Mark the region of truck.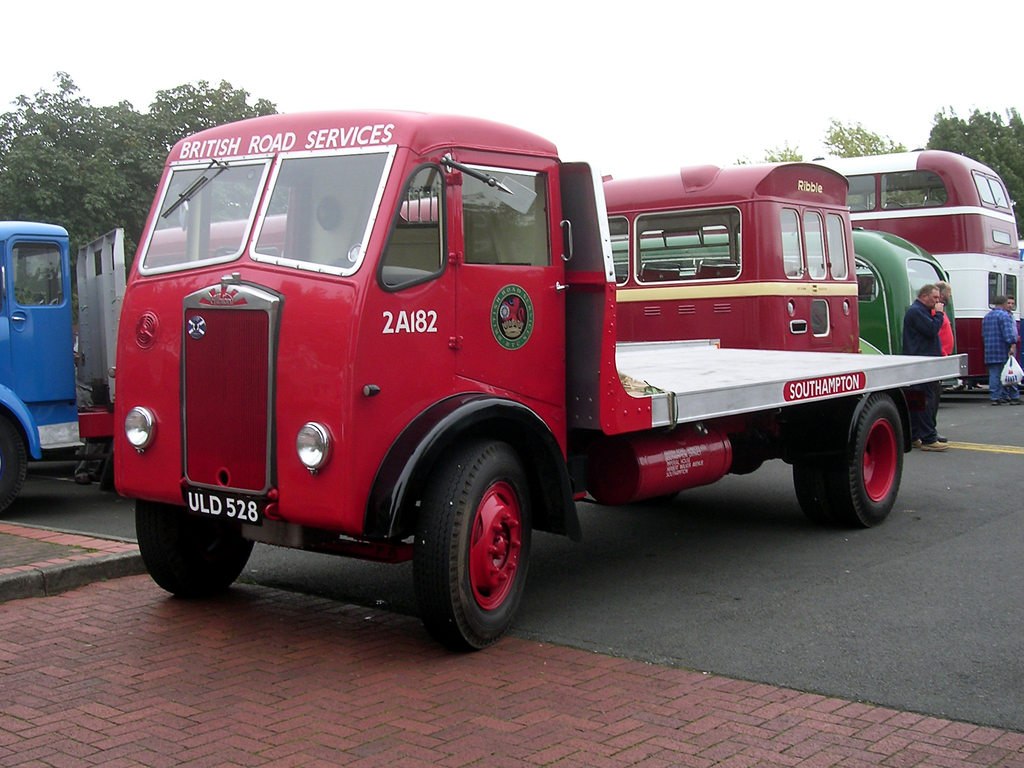
Region: select_region(88, 107, 984, 648).
